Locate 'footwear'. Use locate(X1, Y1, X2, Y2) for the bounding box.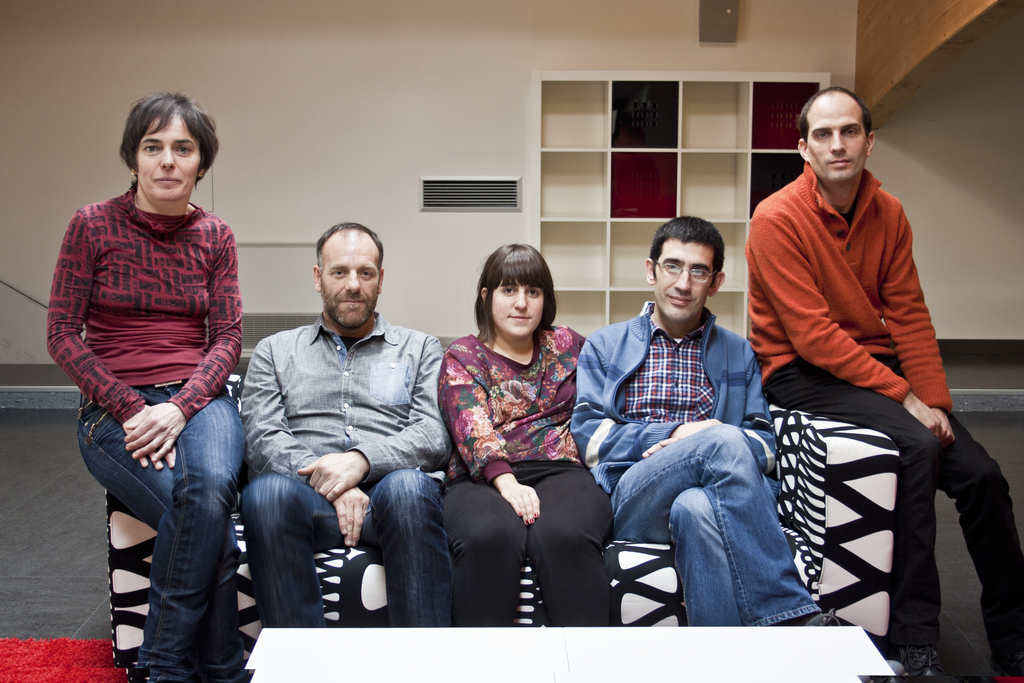
locate(897, 646, 945, 682).
